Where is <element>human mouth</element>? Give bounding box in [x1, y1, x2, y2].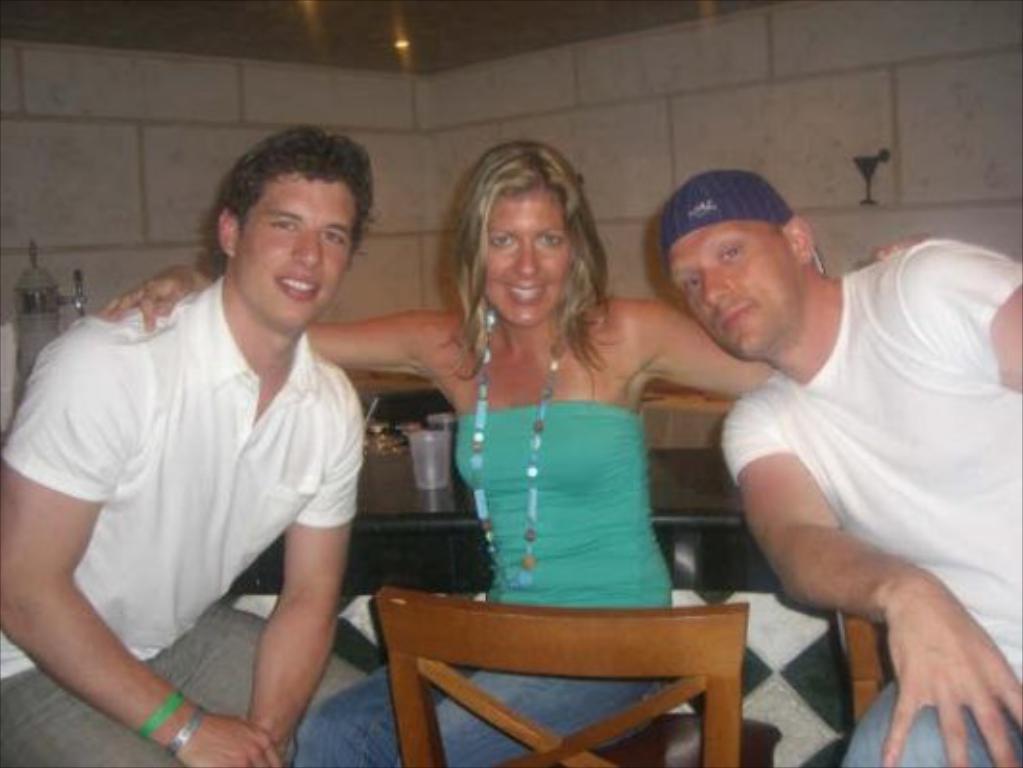
[507, 280, 543, 301].
